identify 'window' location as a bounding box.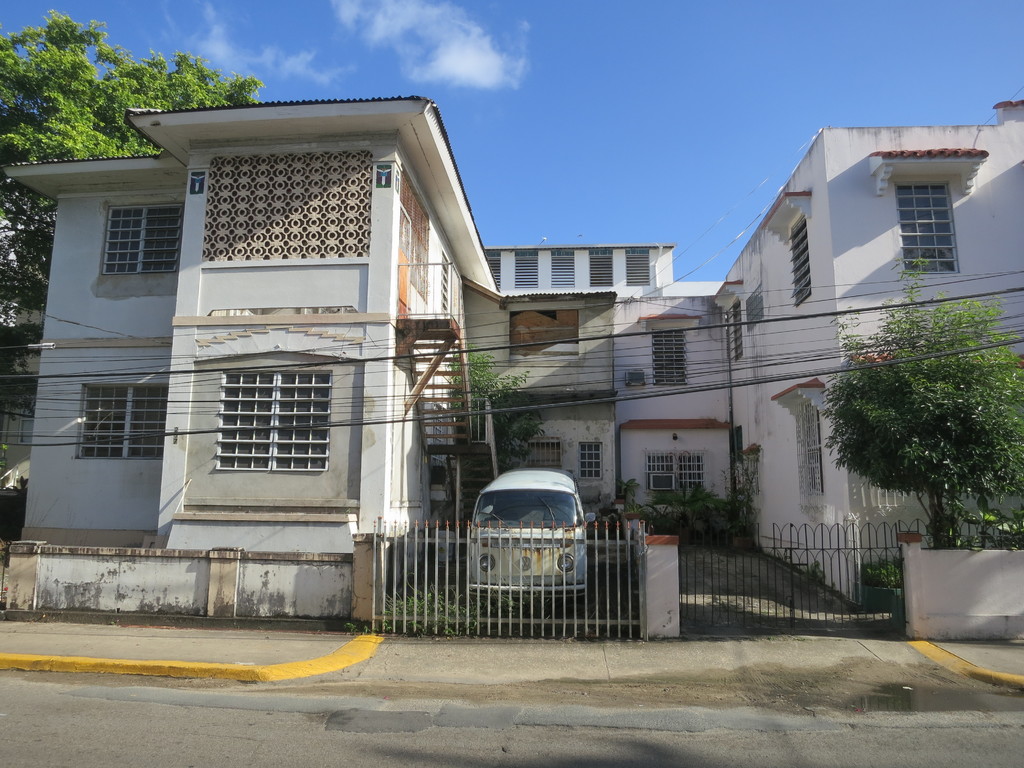
left=645, top=452, right=703, bottom=502.
